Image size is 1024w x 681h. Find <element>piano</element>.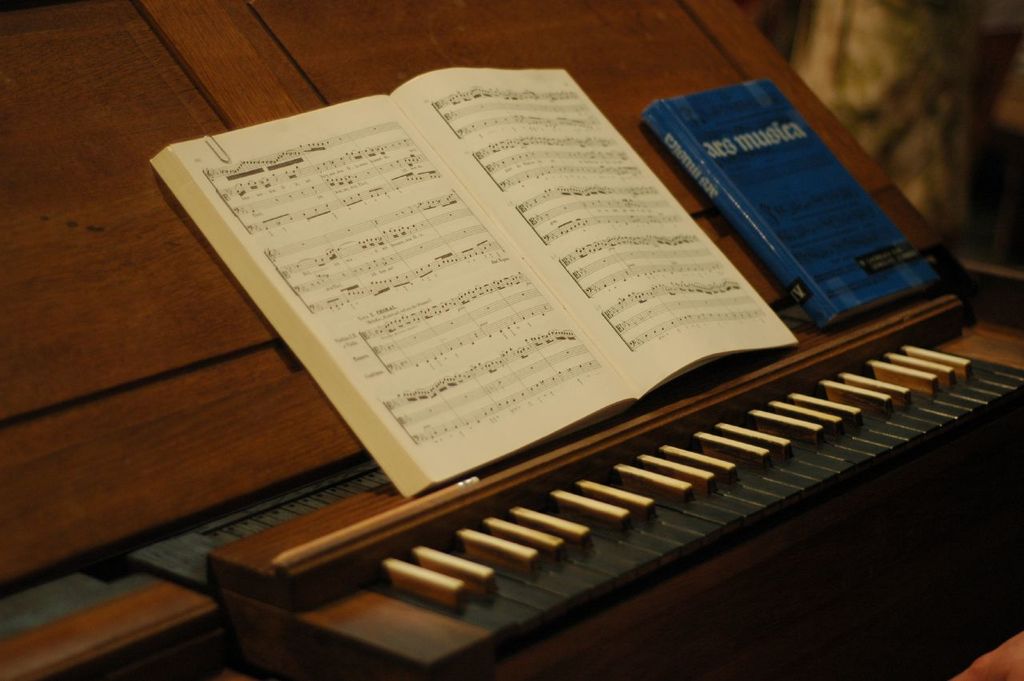
0/3/1023/680.
